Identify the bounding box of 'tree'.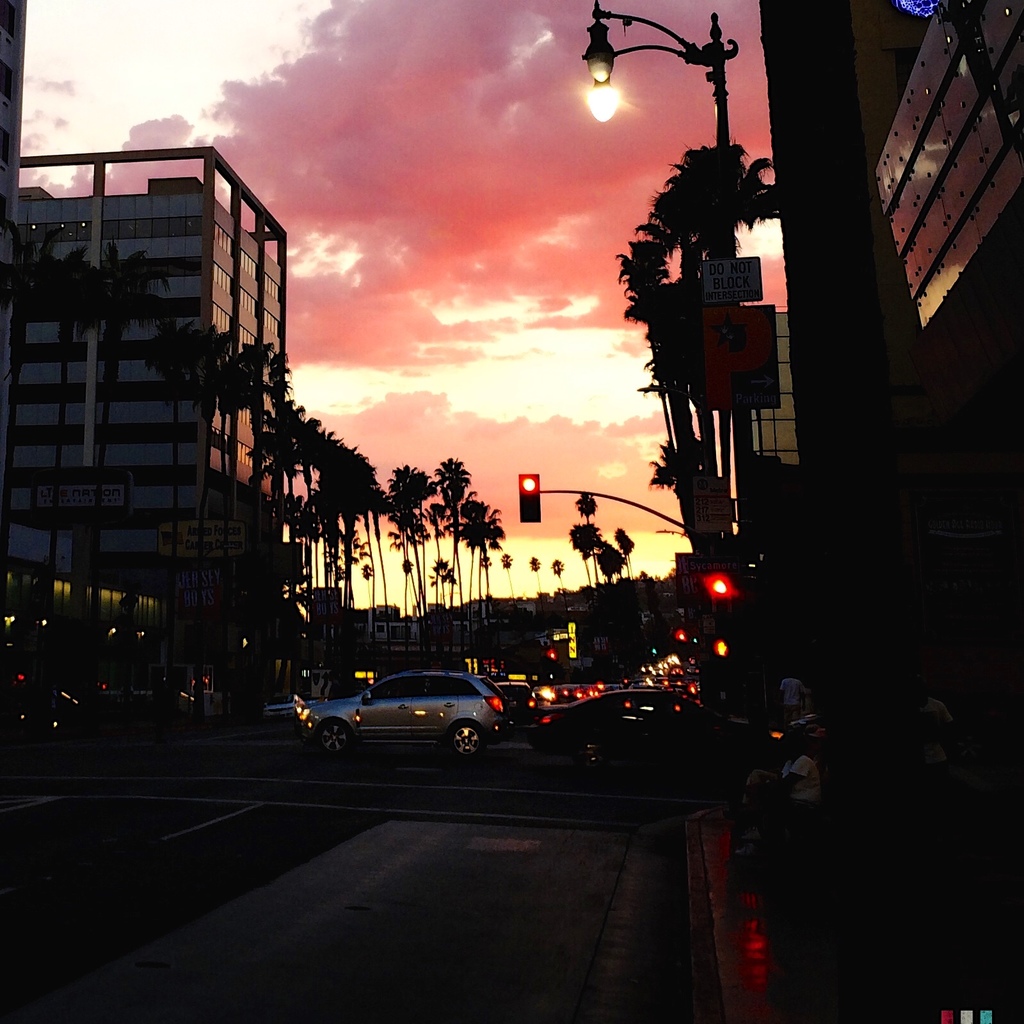
<bbox>301, 417, 368, 639</bbox>.
